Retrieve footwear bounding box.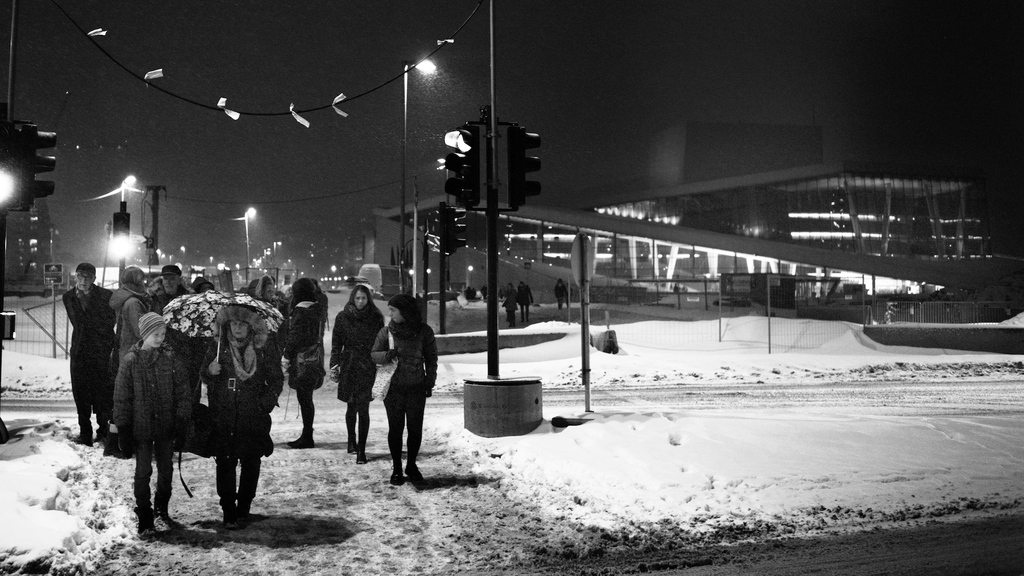
Bounding box: [237, 502, 250, 529].
